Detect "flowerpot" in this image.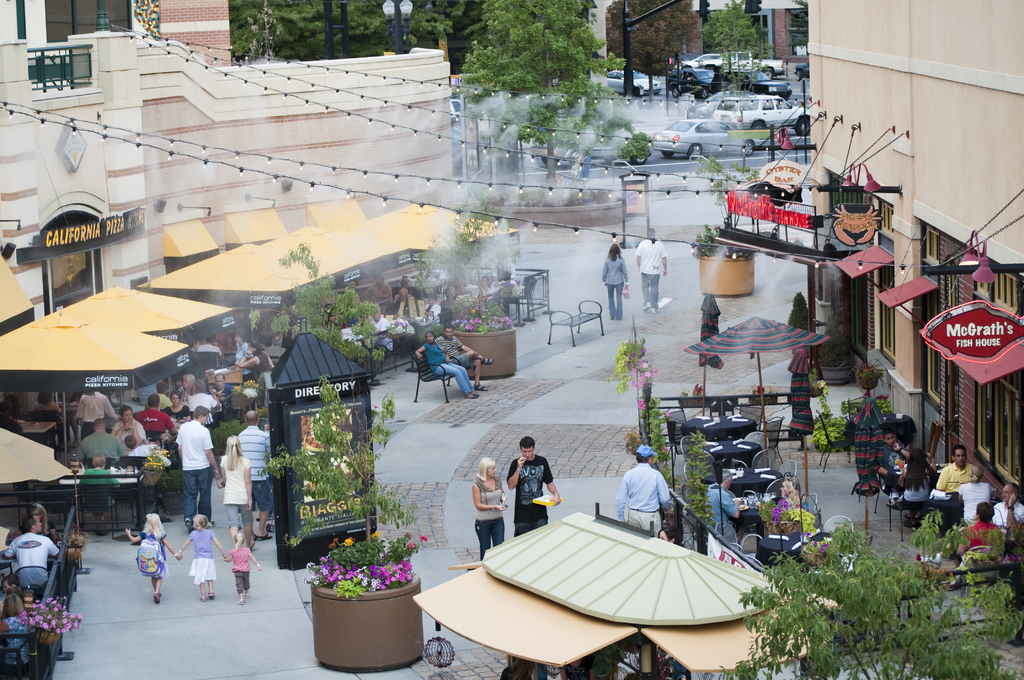
Detection: box(698, 253, 755, 296).
